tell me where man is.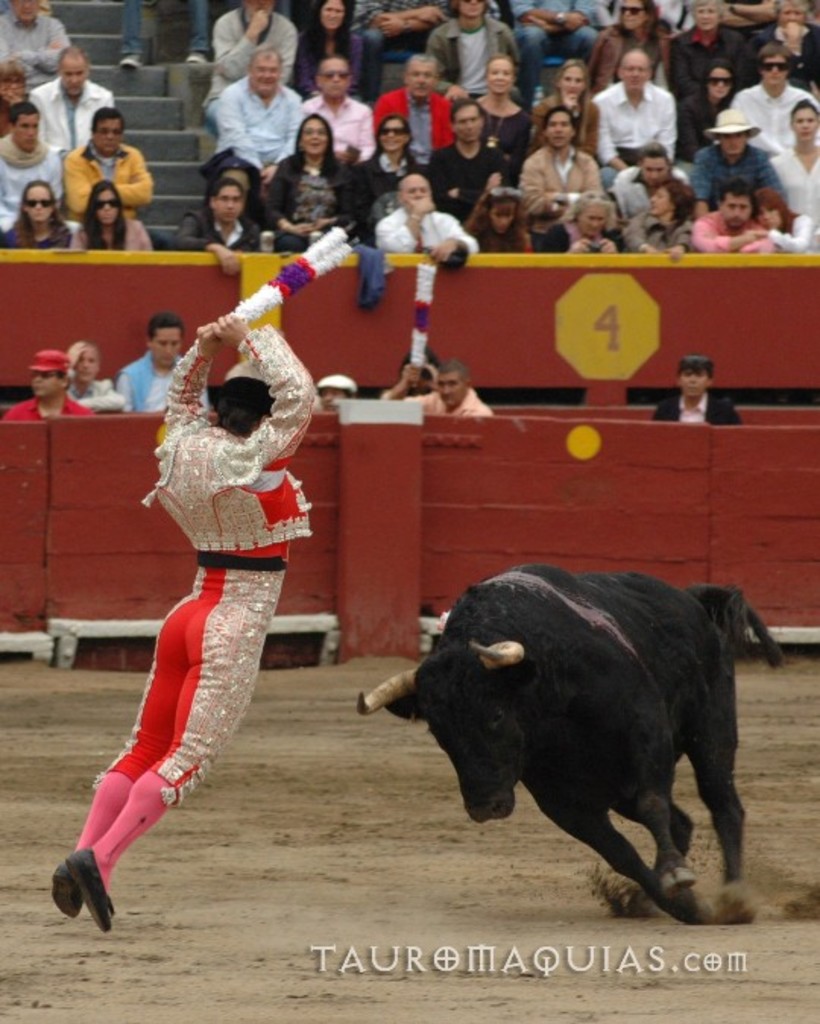
man is at 203/0/296/123.
